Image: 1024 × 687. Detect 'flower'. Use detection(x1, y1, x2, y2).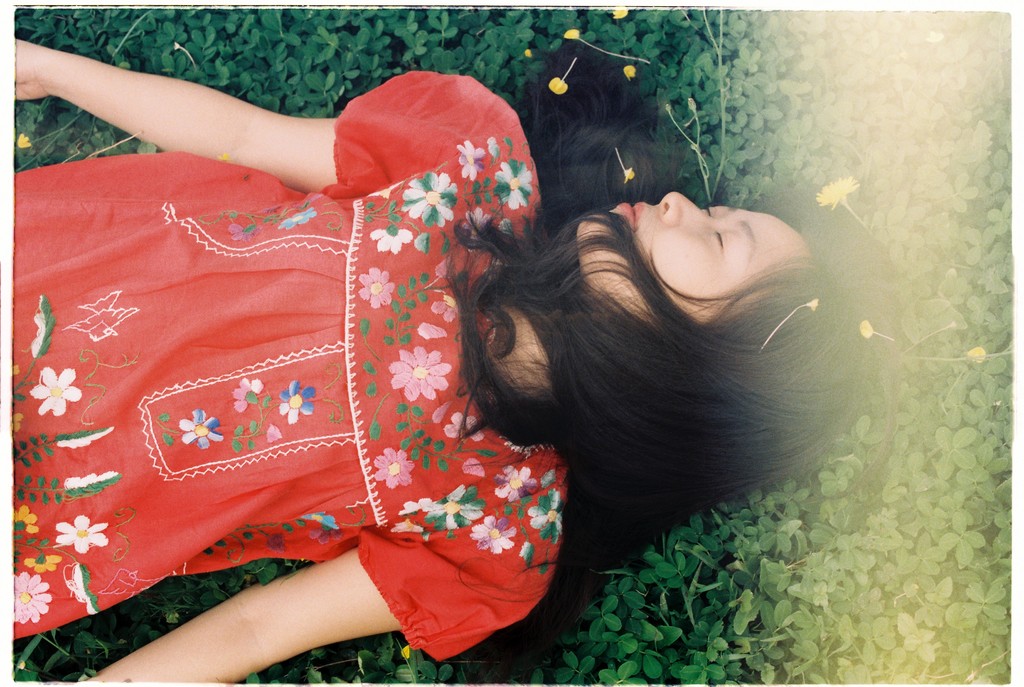
detection(454, 139, 483, 182).
